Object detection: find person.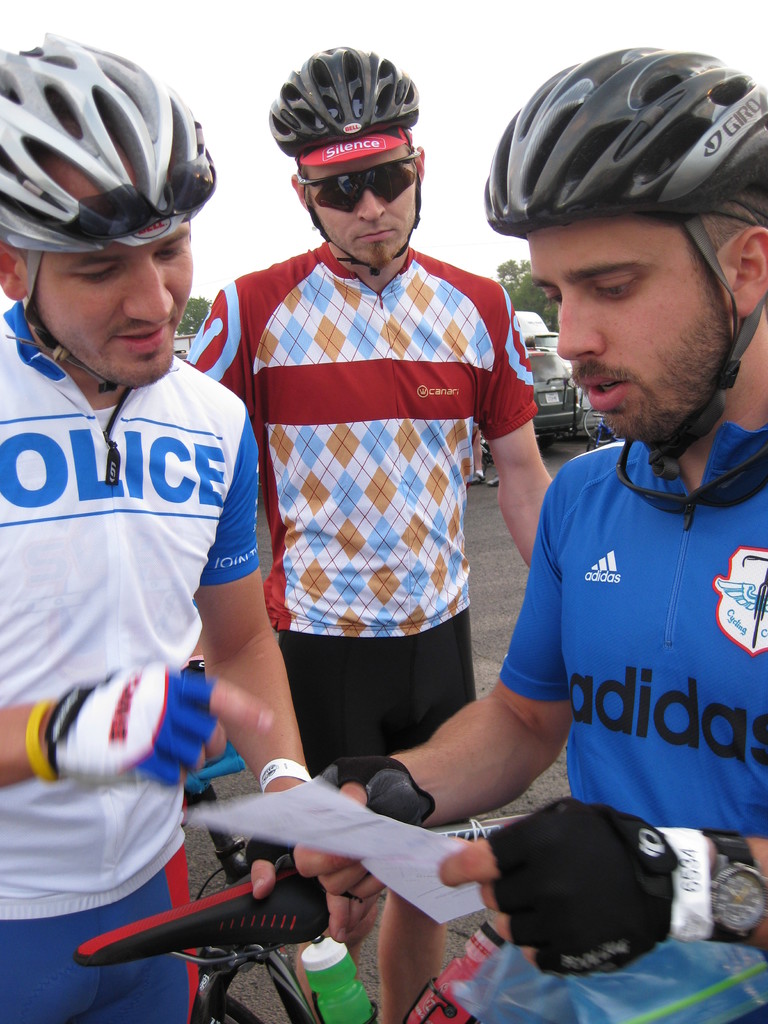
183, 40, 559, 1023.
